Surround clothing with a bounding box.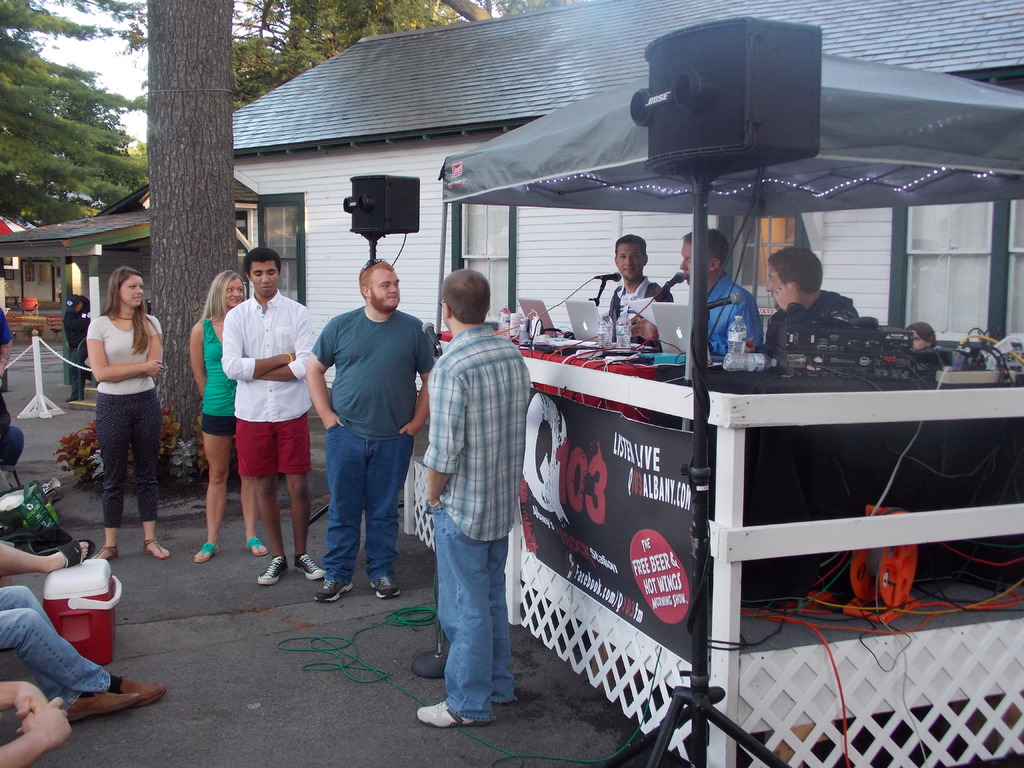
[756, 287, 863, 363].
